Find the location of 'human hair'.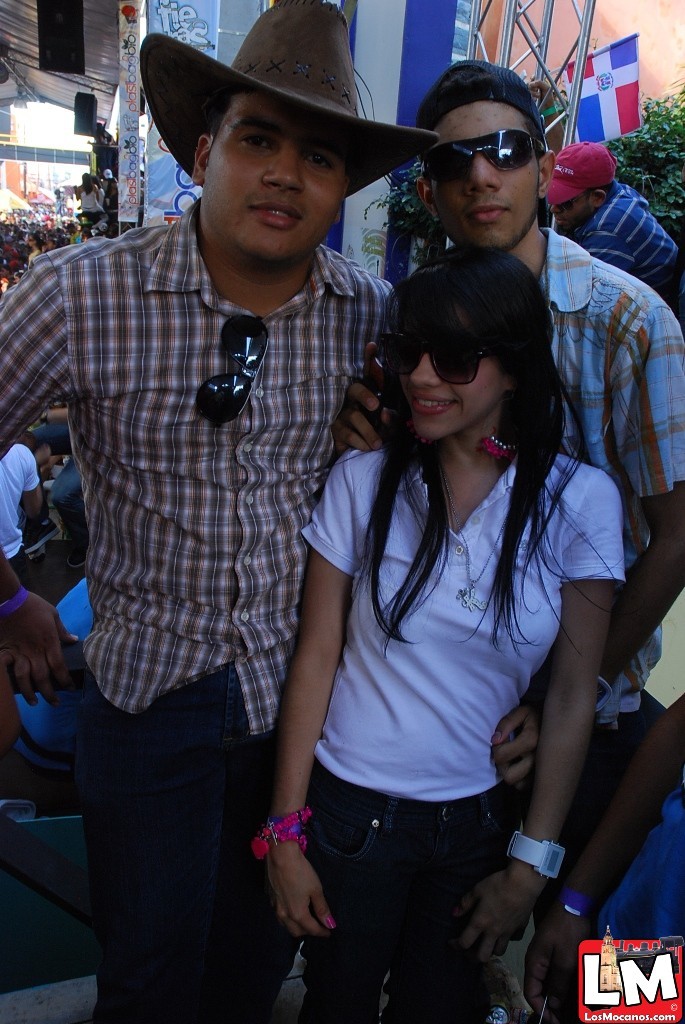
Location: box(361, 211, 583, 603).
